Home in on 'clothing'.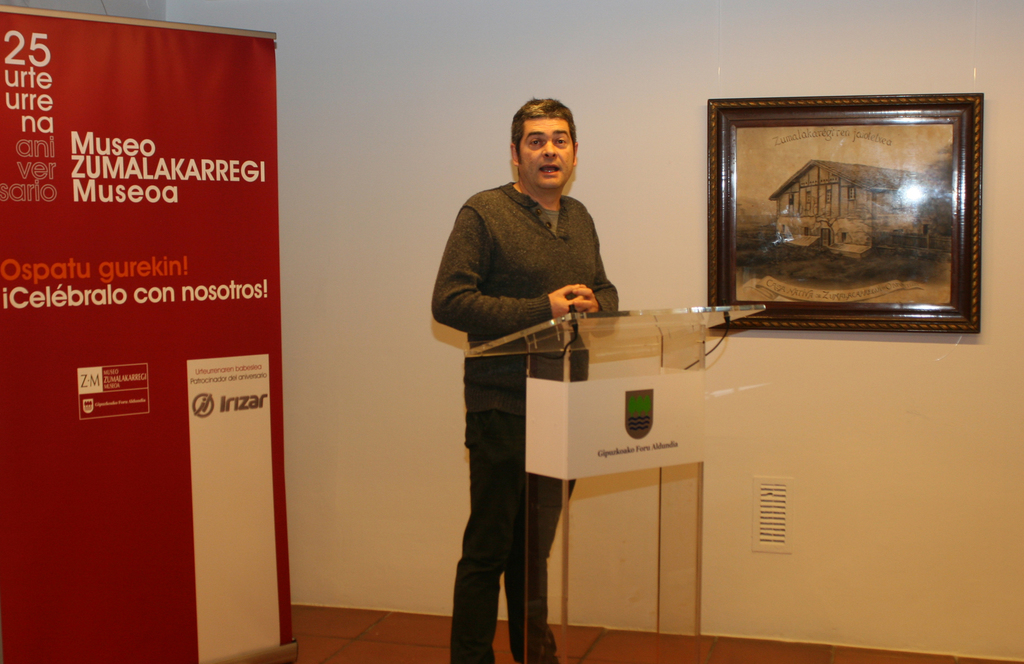
Homed in at (438,128,625,581).
